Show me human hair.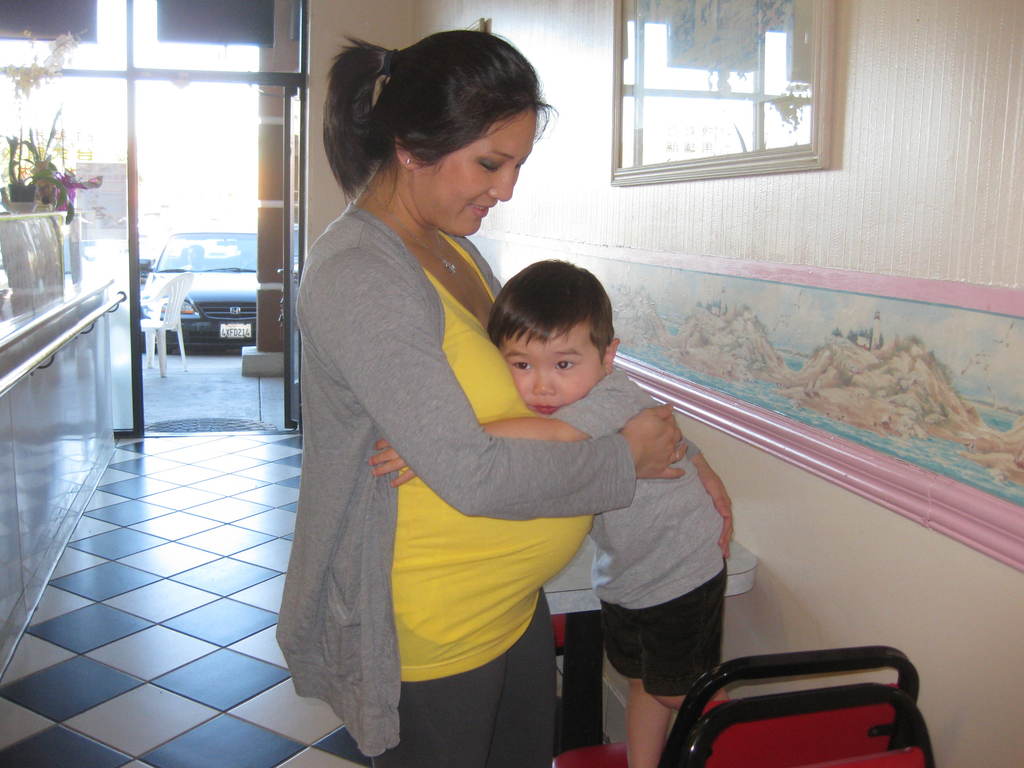
human hair is here: box(321, 17, 551, 220).
